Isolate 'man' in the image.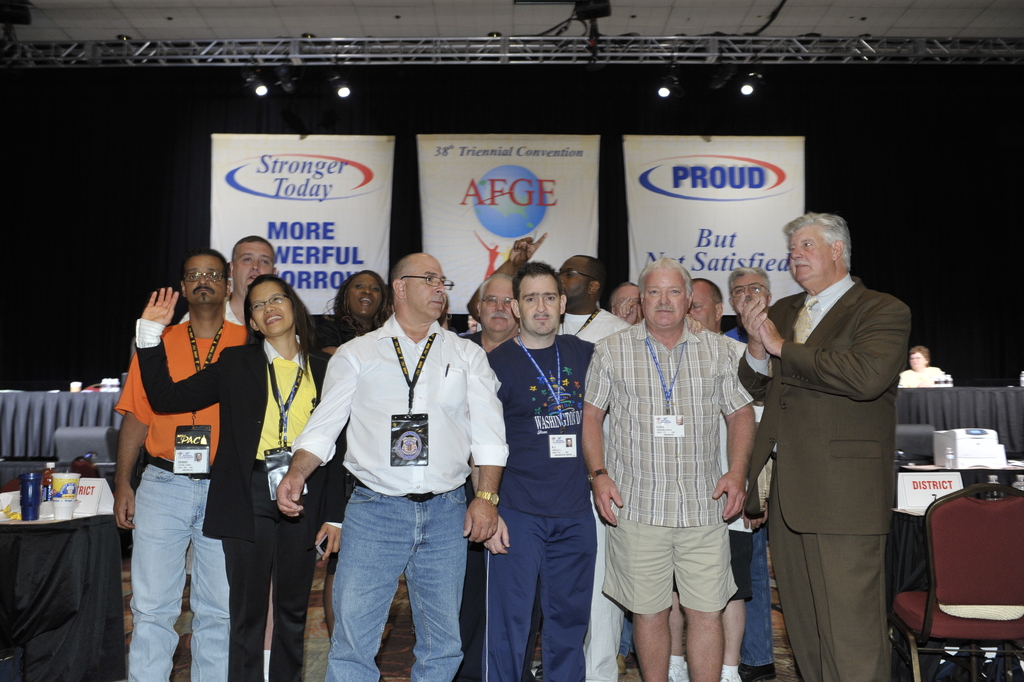
Isolated region: <box>460,314,478,334</box>.
